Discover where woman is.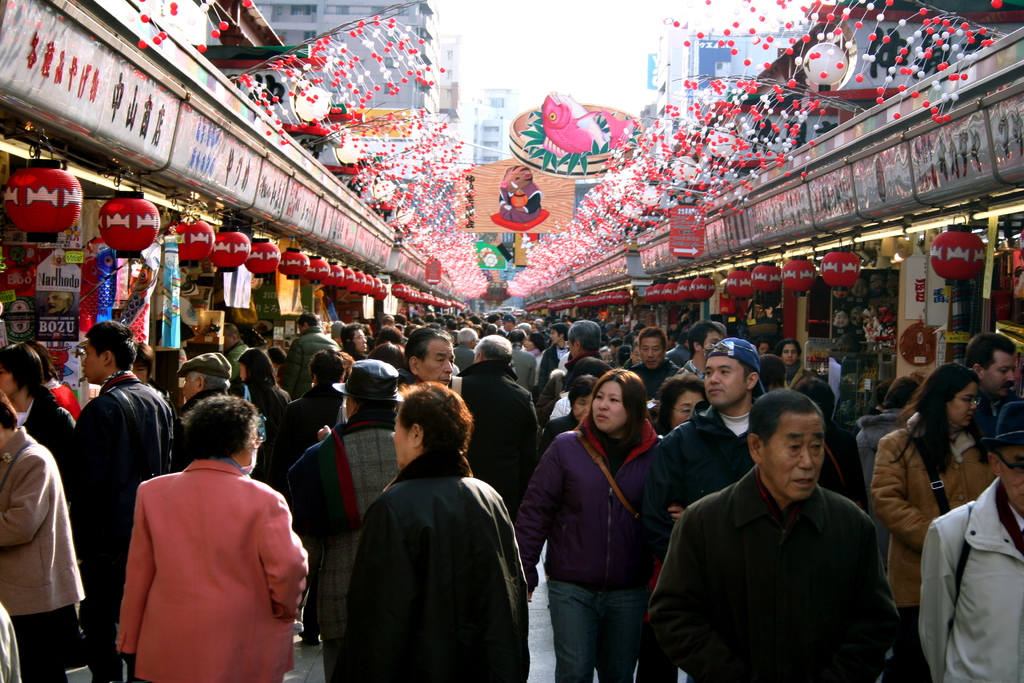
Discovered at crop(115, 394, 310, 682).
